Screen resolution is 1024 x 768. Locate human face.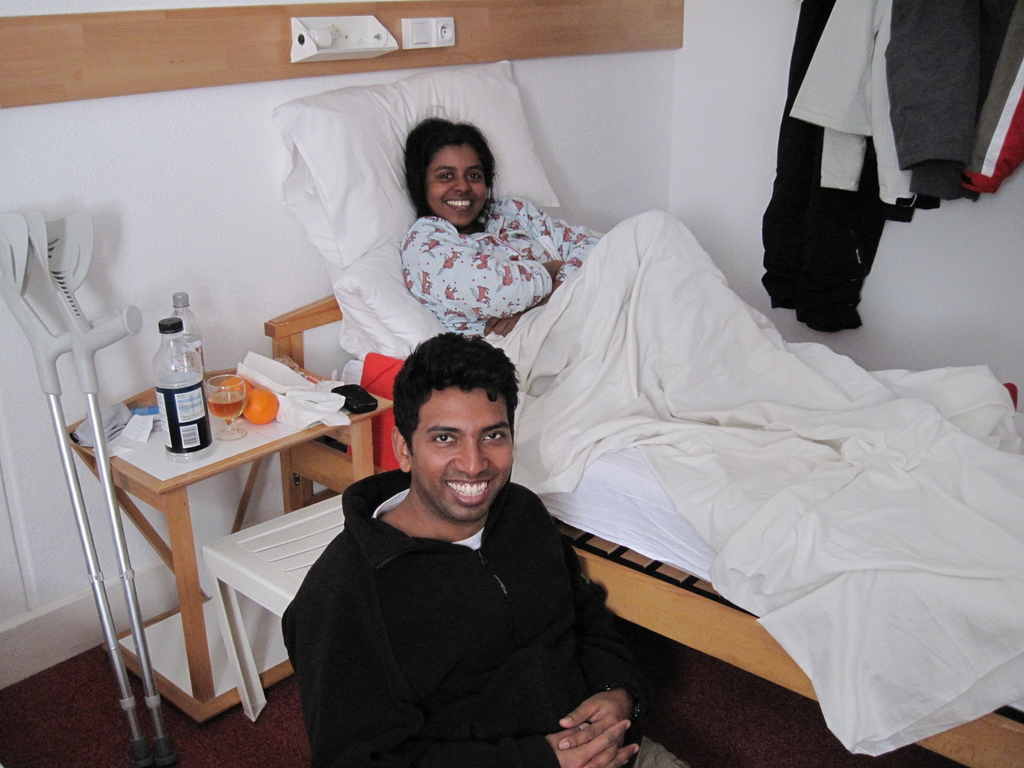
{"x1": 411, "y1": 387, "x2": 515, "y2": 515}.
